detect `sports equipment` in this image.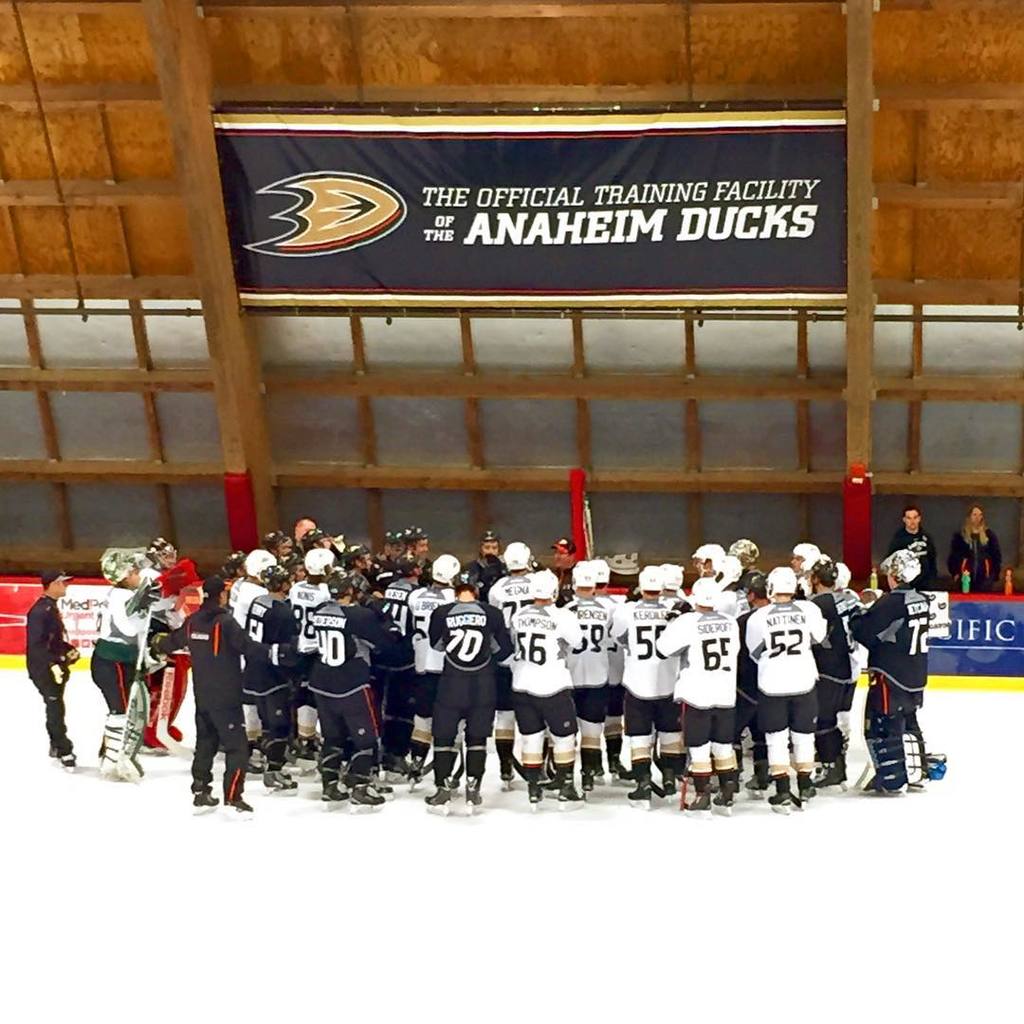
Detection: left=505, top=541, right=530, bottom=575.
